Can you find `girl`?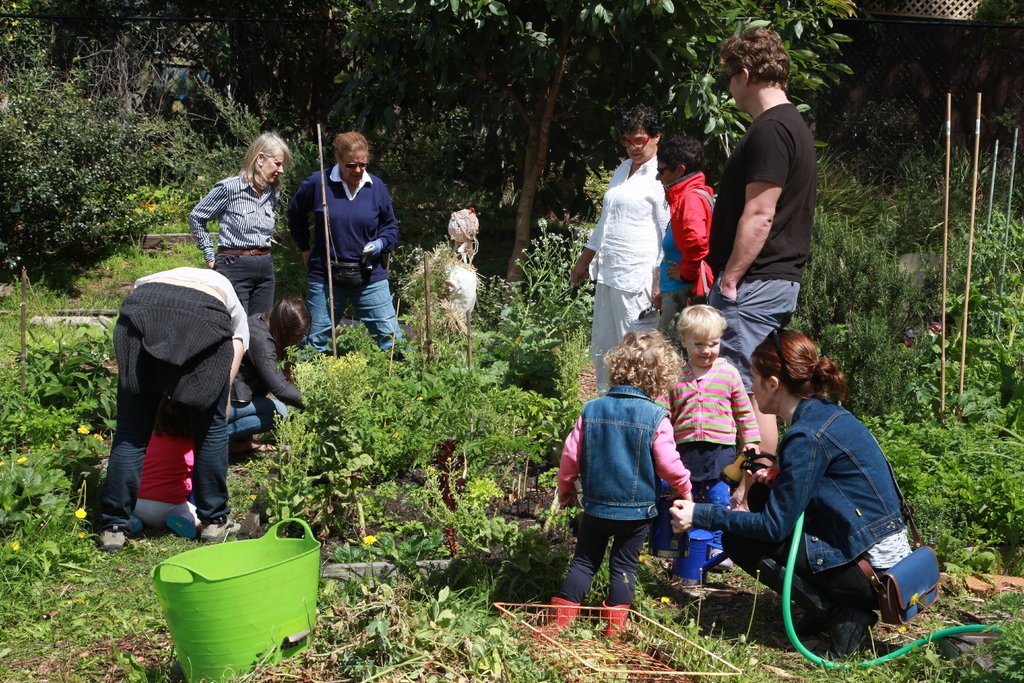
Yes, bounding box: bbox=(225, 293, 305, 458).
